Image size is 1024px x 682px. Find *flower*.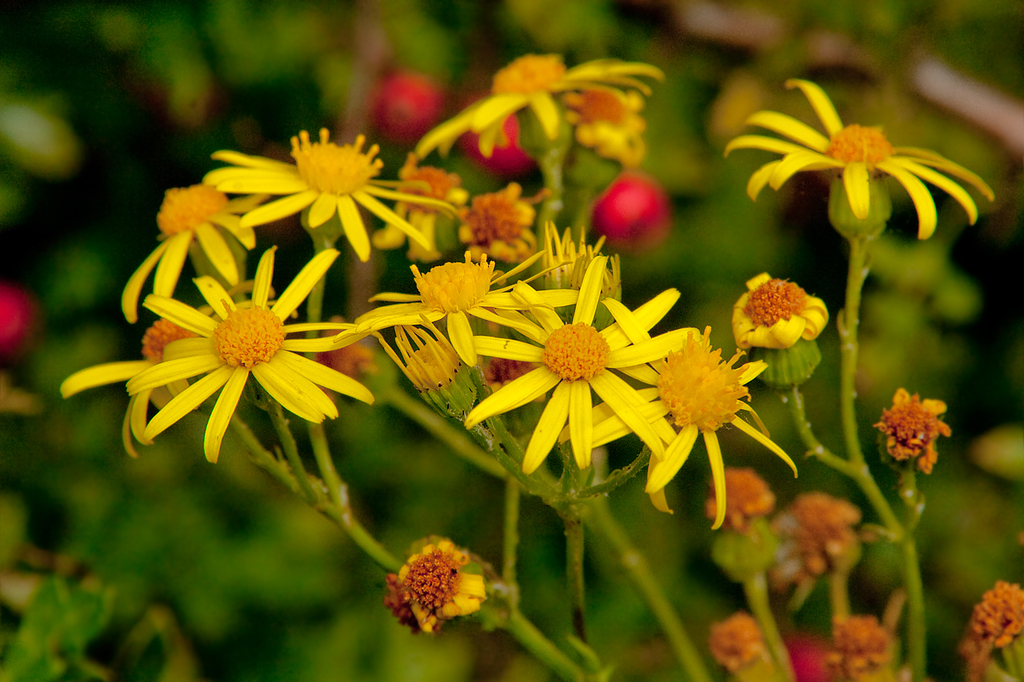
(594, 330, 810, 520).
